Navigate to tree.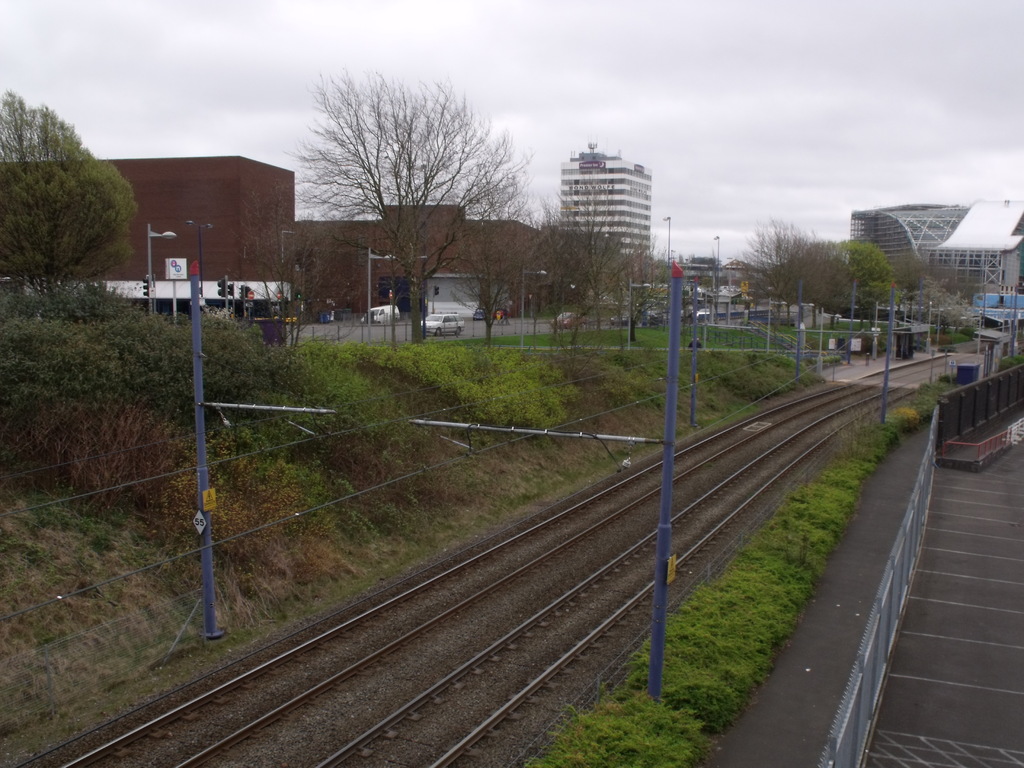
Navigation target: (509, 188, 644, 346).
